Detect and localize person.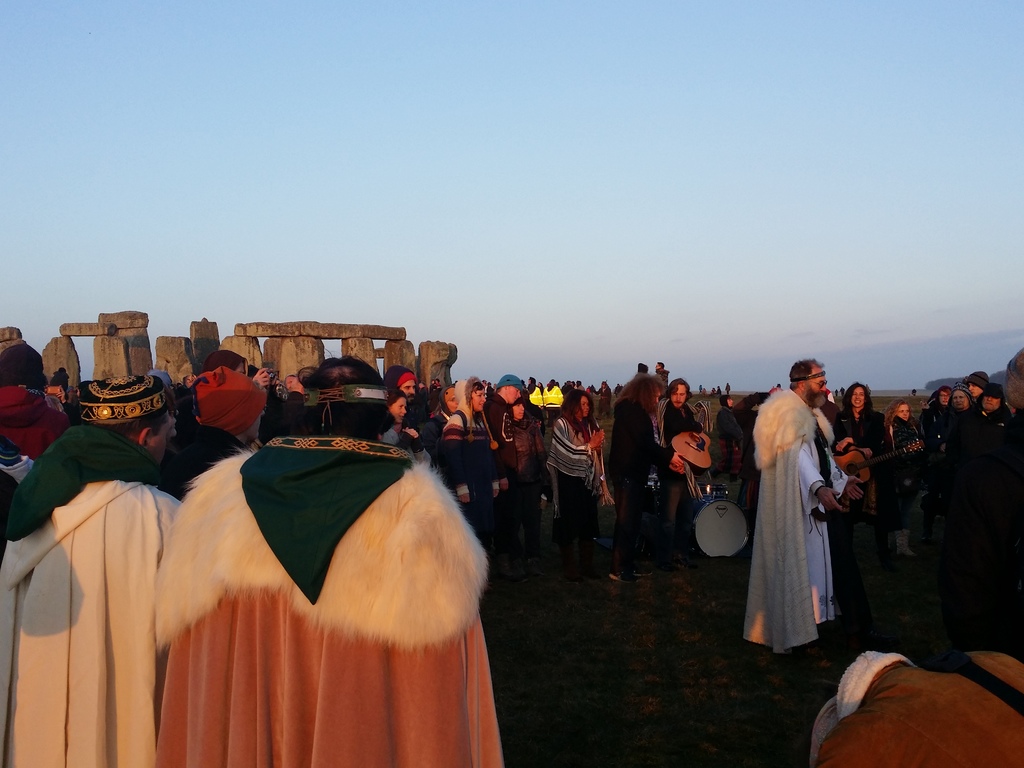
Localized at rect(493, 369, 529, 429).
